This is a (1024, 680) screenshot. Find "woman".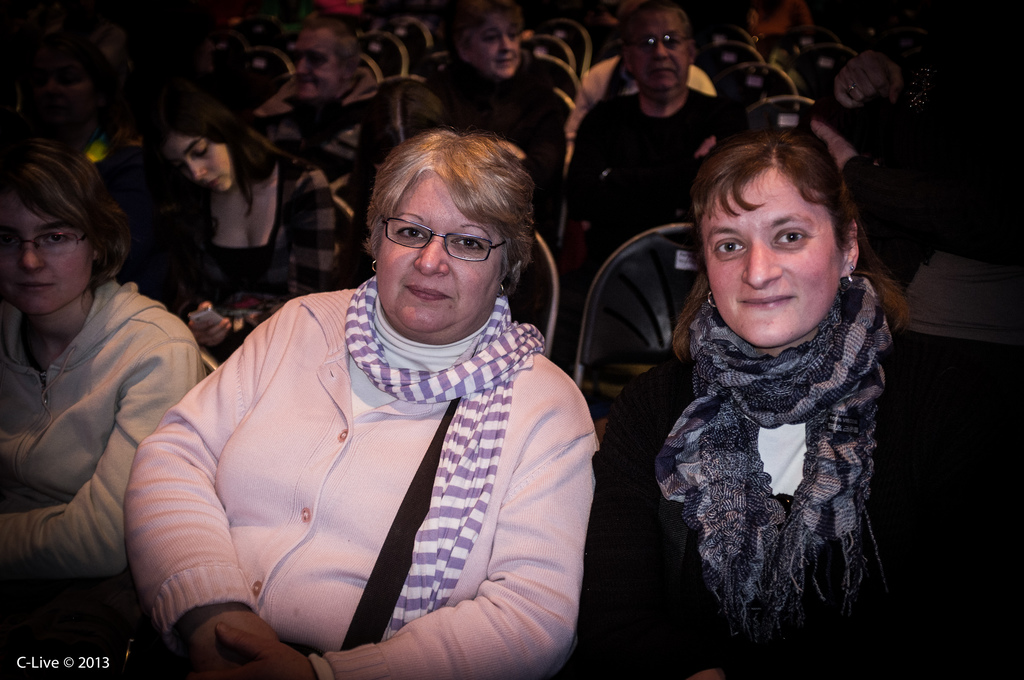
Bounding box: (x1=99, y1=100, x2=591, y2=679).
